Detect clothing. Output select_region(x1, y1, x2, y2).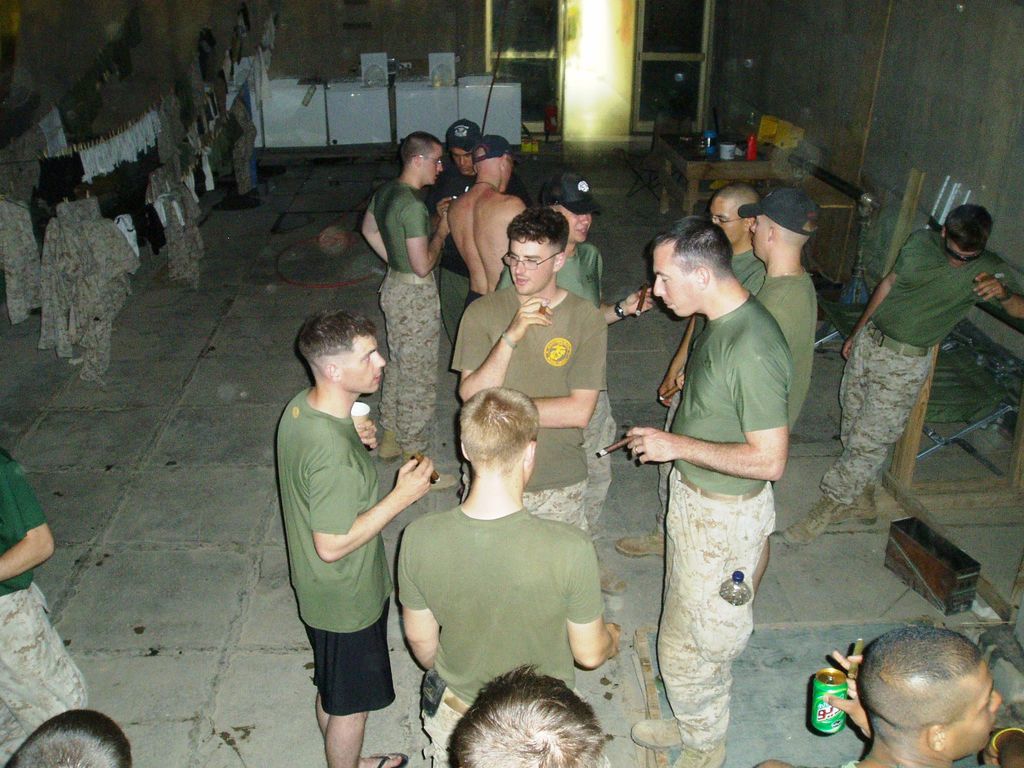
select_region(656, 246, 769, 532).
